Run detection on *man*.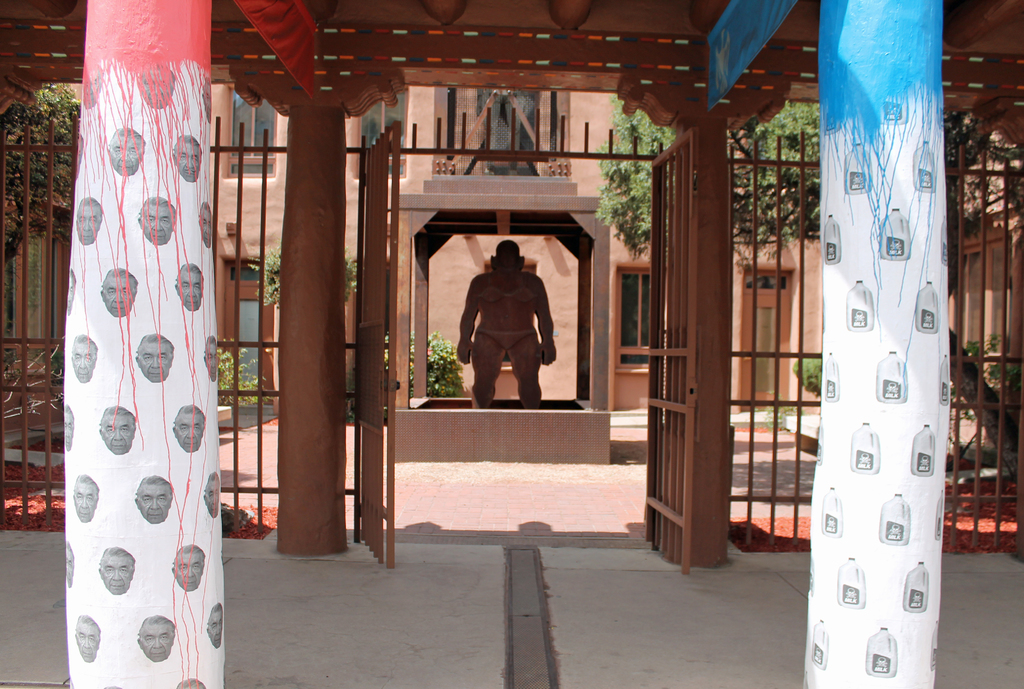
Result: (x1=134, y1=475, x2=179, y2=527).
